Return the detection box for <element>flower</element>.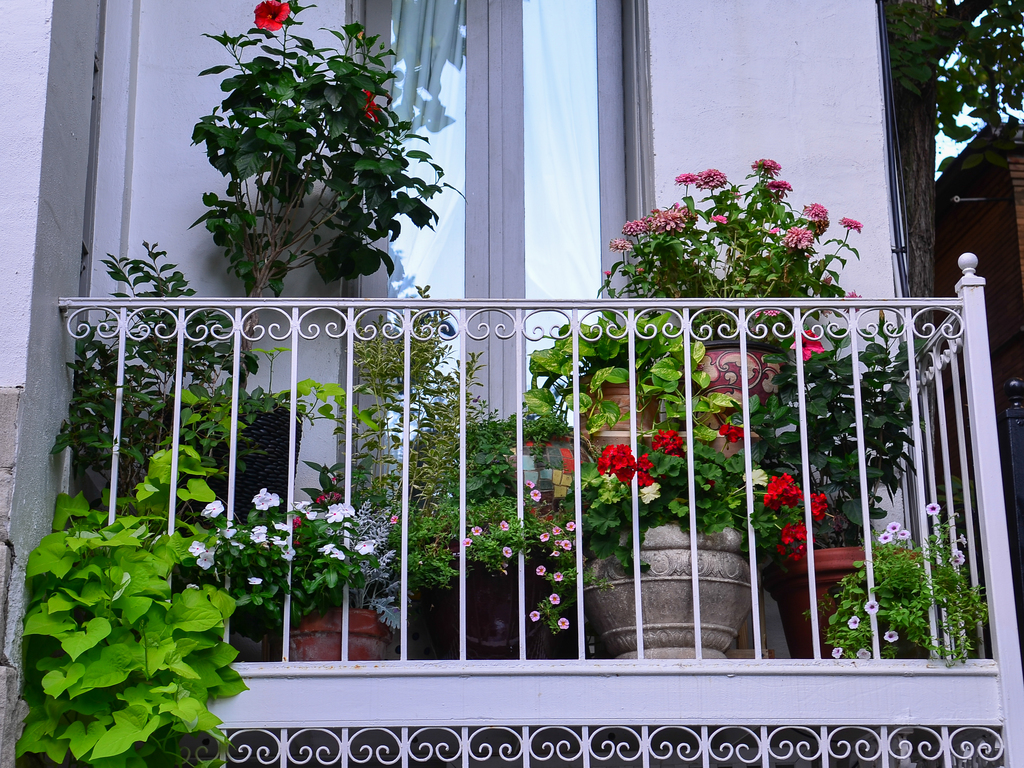
[x1=546, y1=591, x2=561, y2=605].
